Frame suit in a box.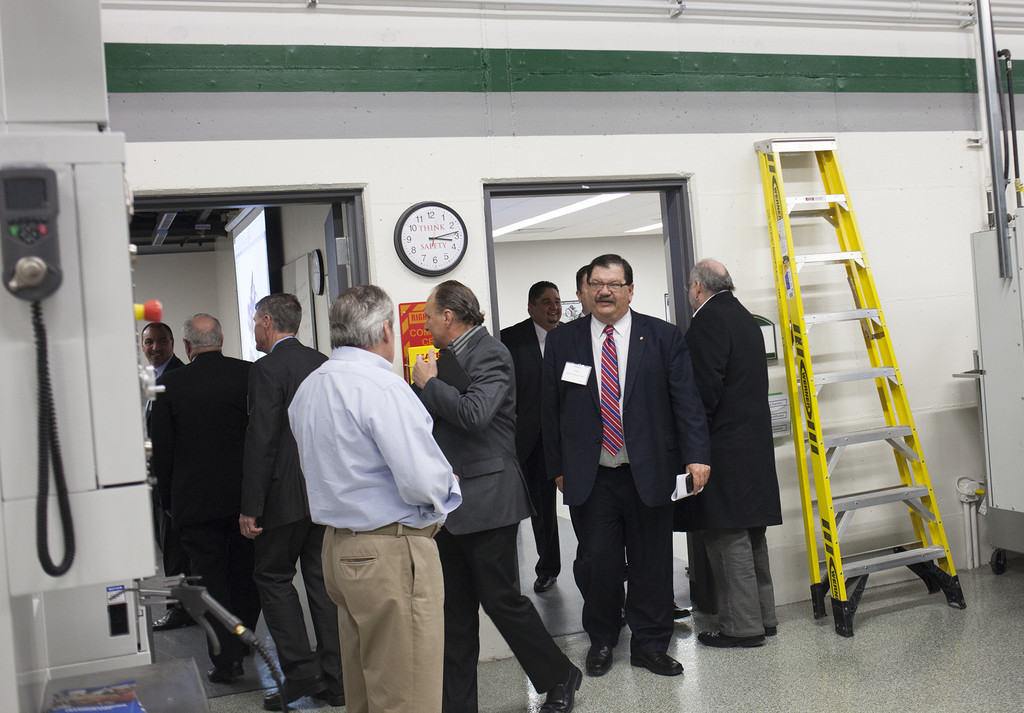
region(146, 346, 264, 655).
